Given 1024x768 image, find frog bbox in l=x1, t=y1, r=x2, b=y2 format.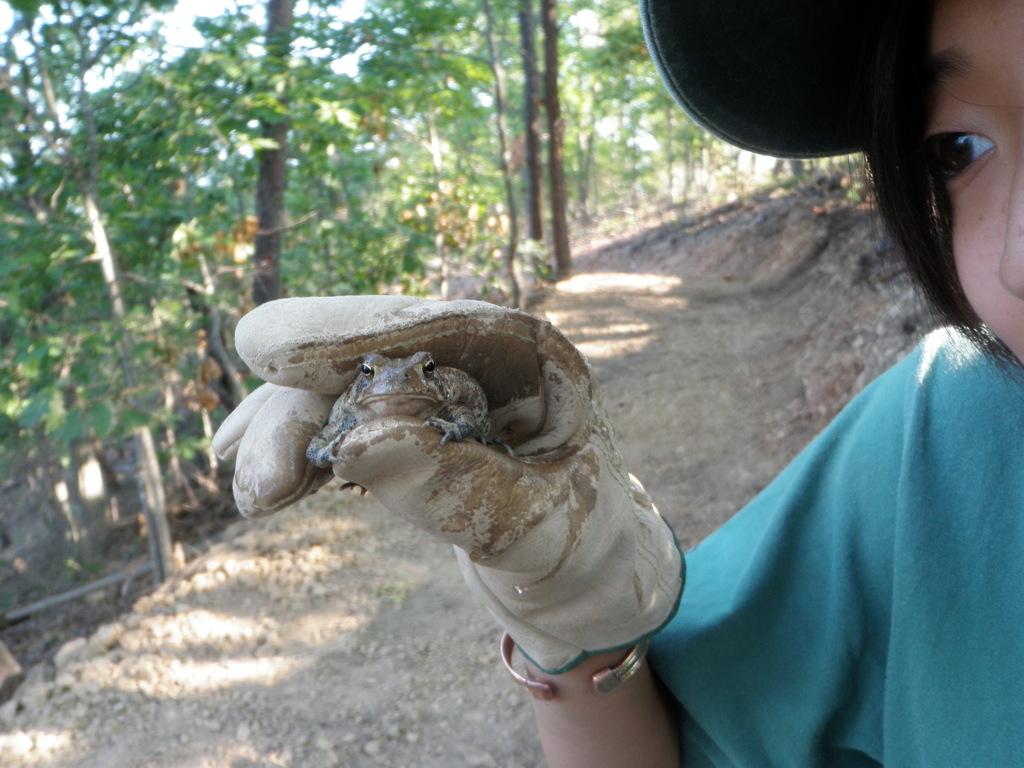
l=307, t=351, r=514, b=499.
